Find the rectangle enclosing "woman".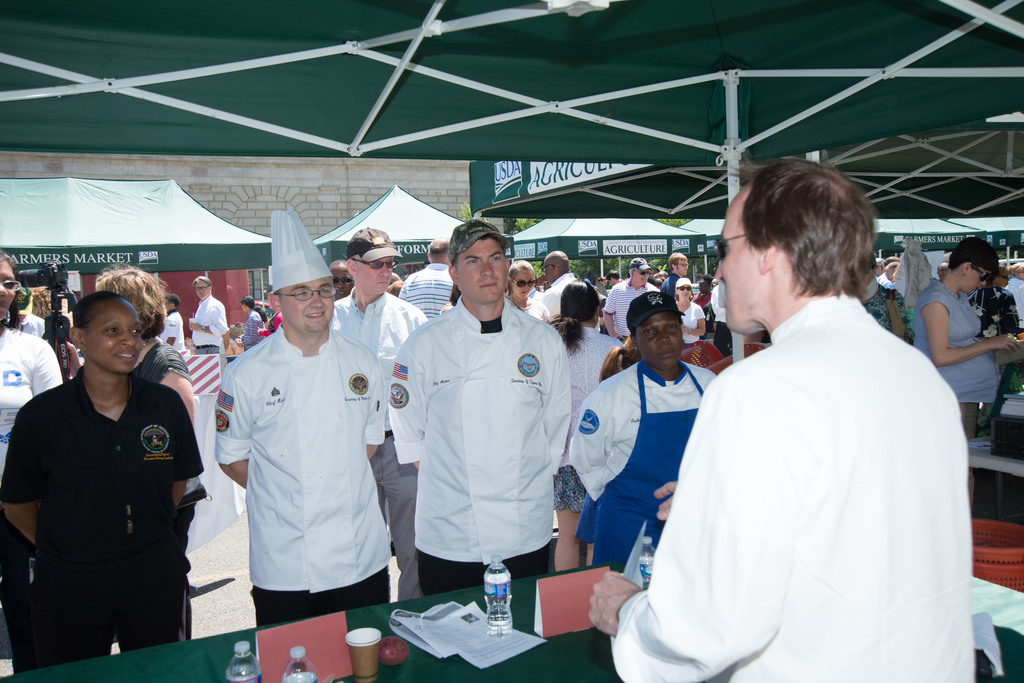
{"left": 908, "top": 236, "right": 1023, "bottom": 446}.
